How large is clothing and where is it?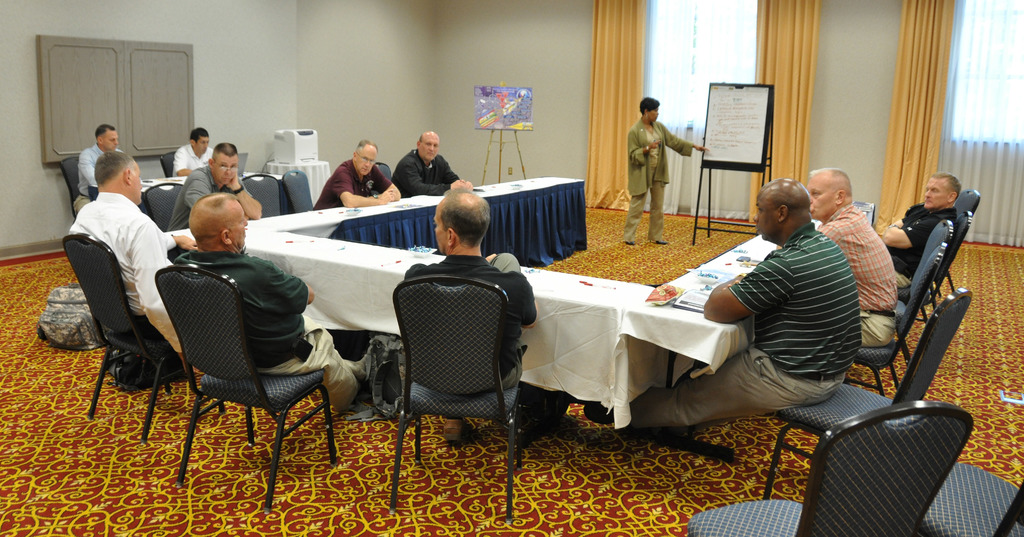
Bounding box: x1=74 y1=142 x2=103 y2=211.
